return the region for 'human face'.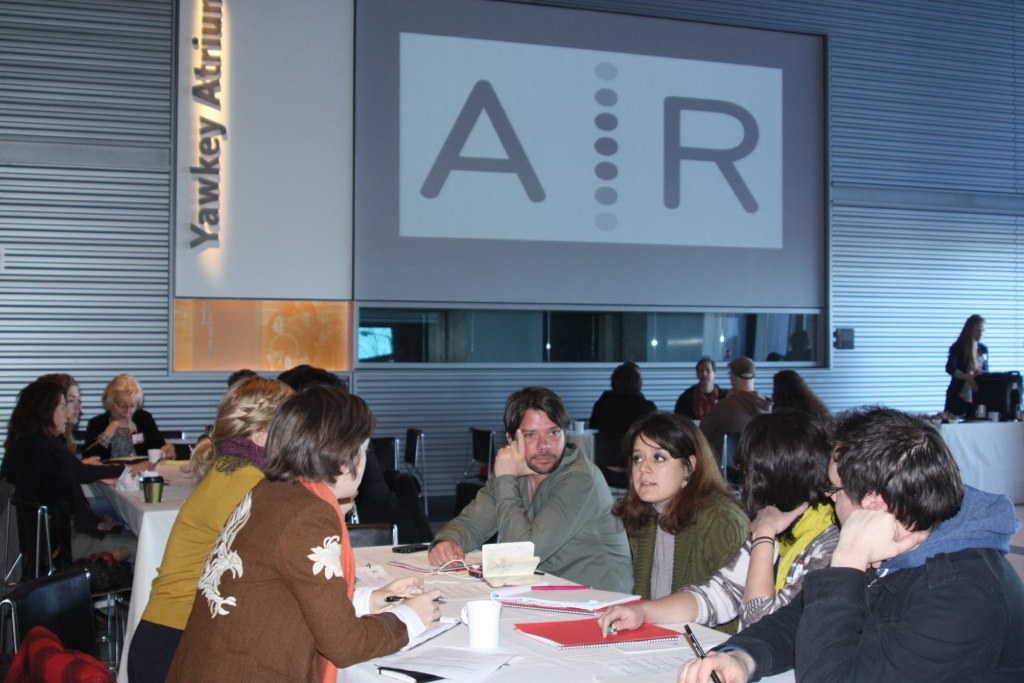
(825, 453, 859, 523).
